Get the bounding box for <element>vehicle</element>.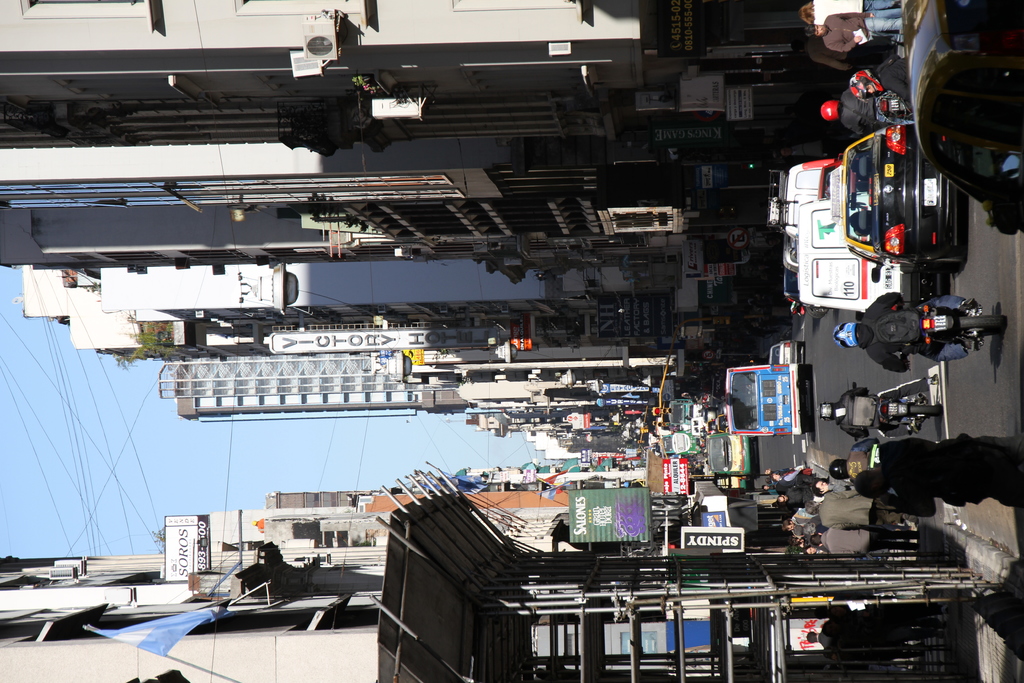
box=[871, 399, 943, 425].
